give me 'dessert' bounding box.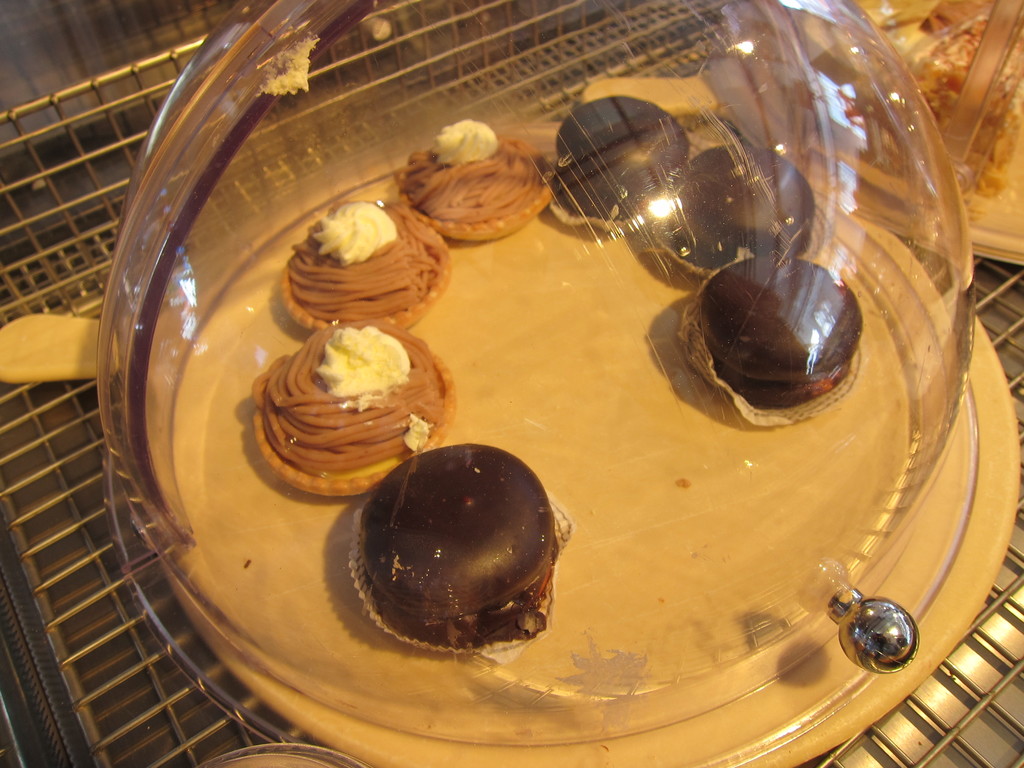
x1=550 y1=93 x2=687 y2=227.
